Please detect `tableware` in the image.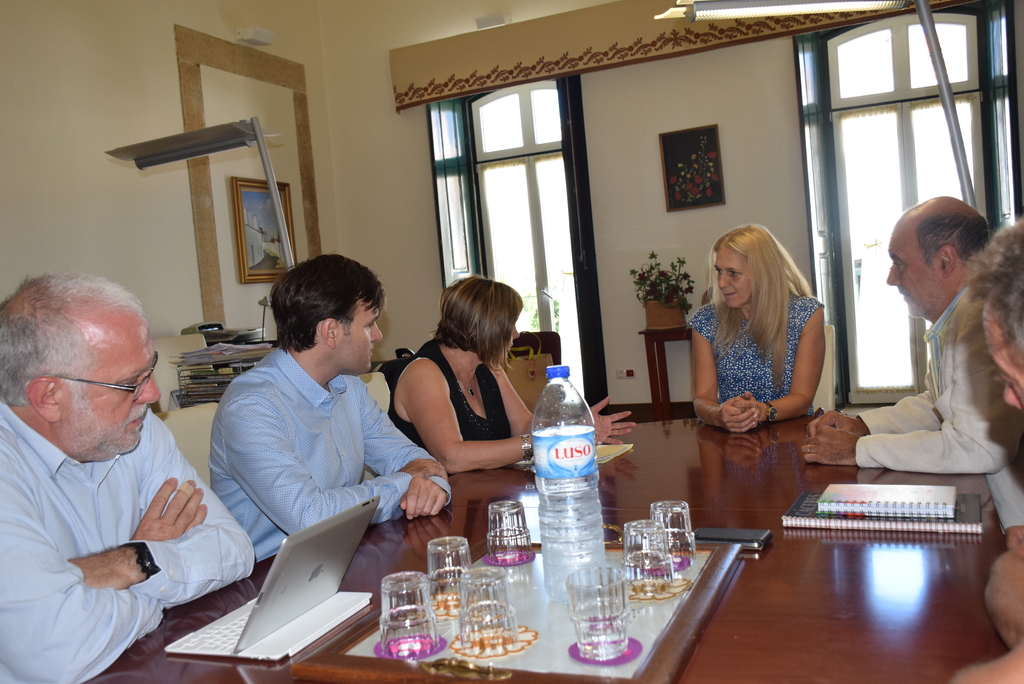
[left=429, top=536, right=471, bottom=616].
